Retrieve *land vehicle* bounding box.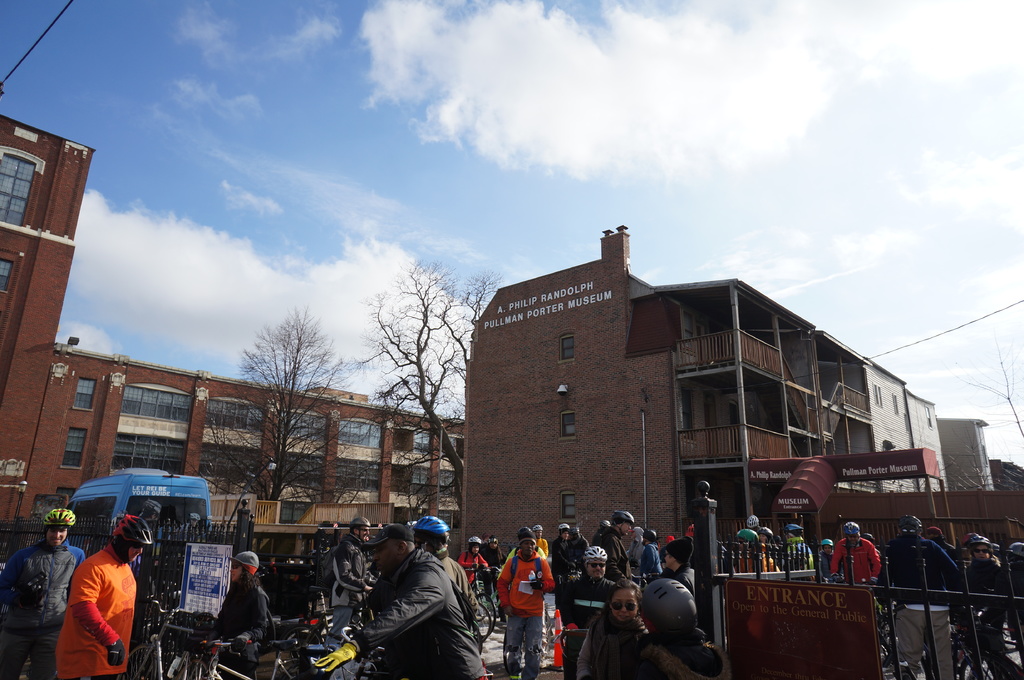
Bounding box: [463, 567, 496, 633].
